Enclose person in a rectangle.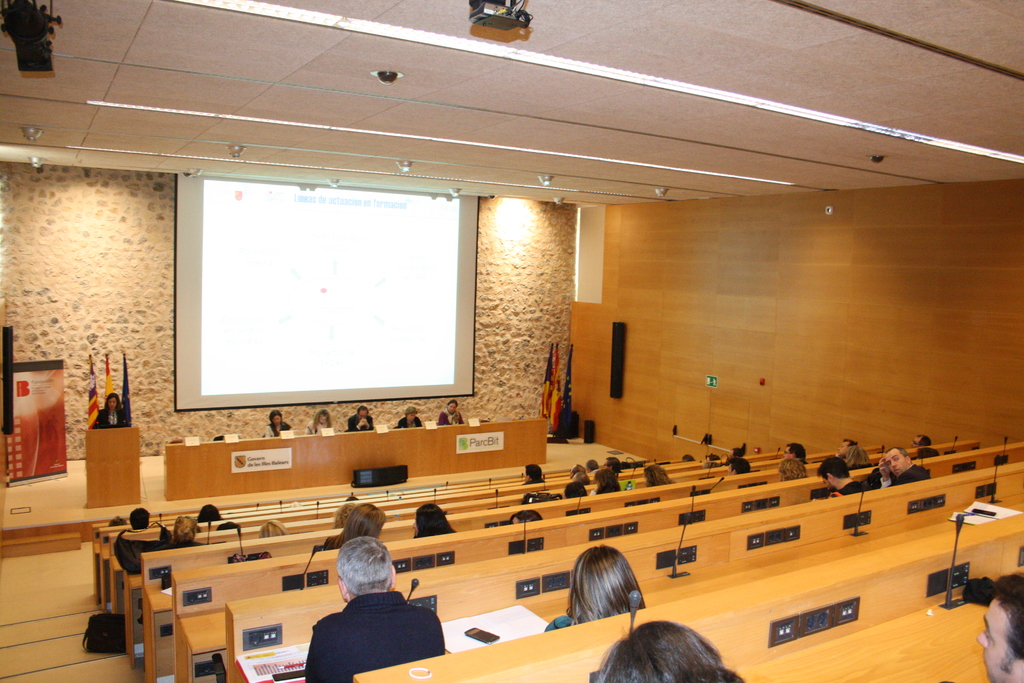
bbox(527, 462, 541, 484).
